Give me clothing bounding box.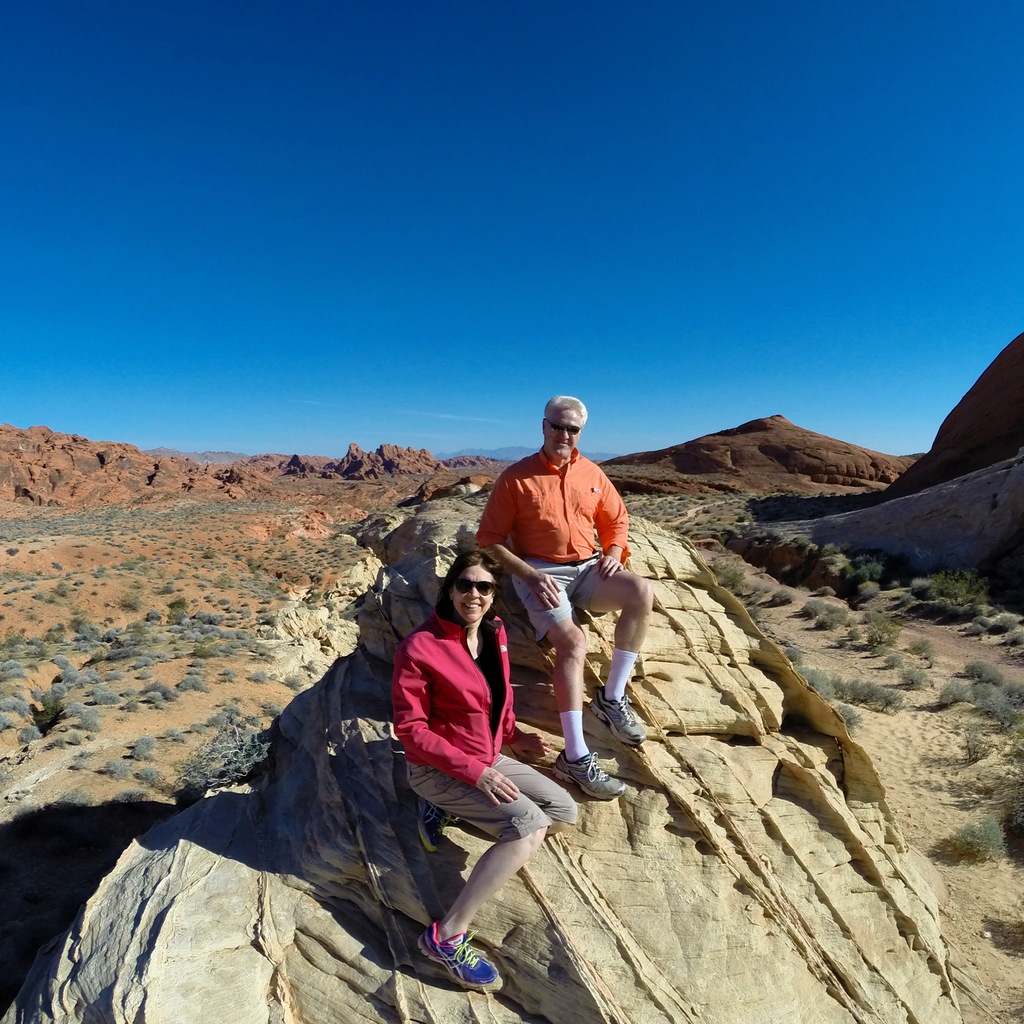
bbox=[474, 445, 660, 659].
